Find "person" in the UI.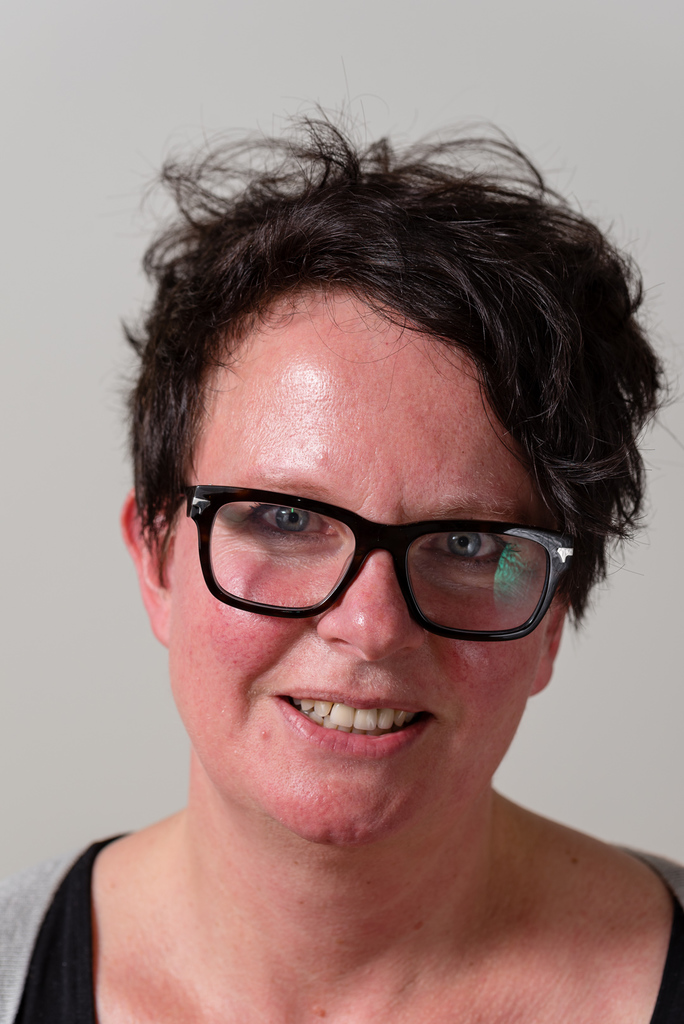
UI element at <bbox>0, 55, 683, 1023</bbox>.
